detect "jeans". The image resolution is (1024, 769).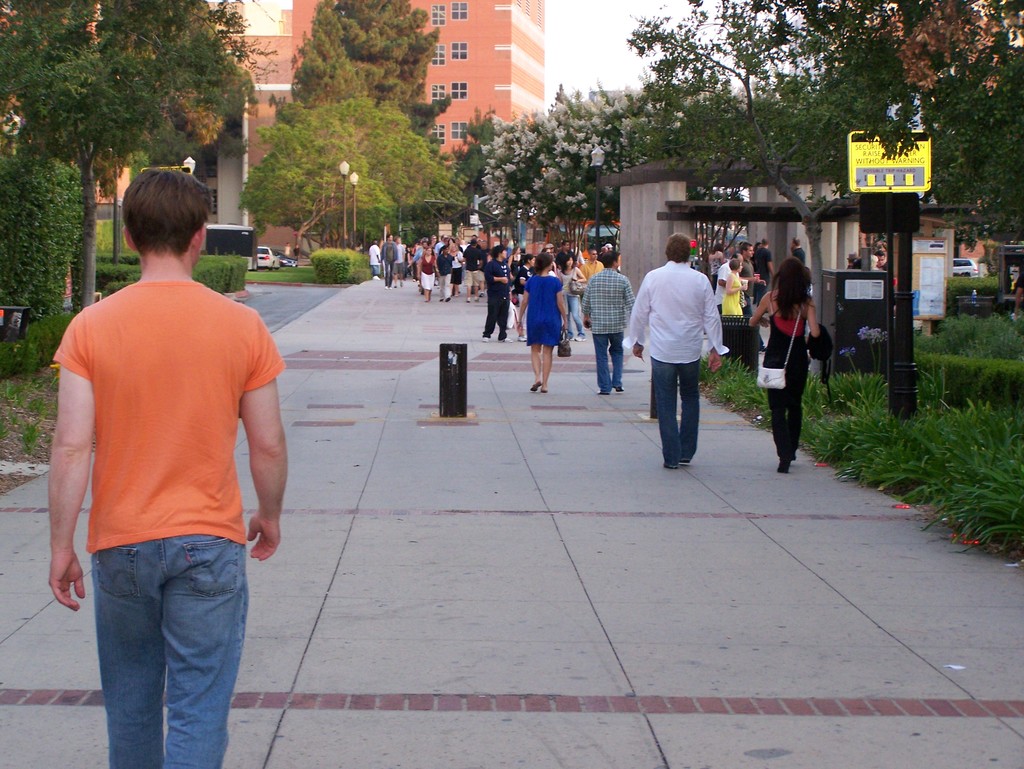
l=75, t=529, r=243, b=760.
